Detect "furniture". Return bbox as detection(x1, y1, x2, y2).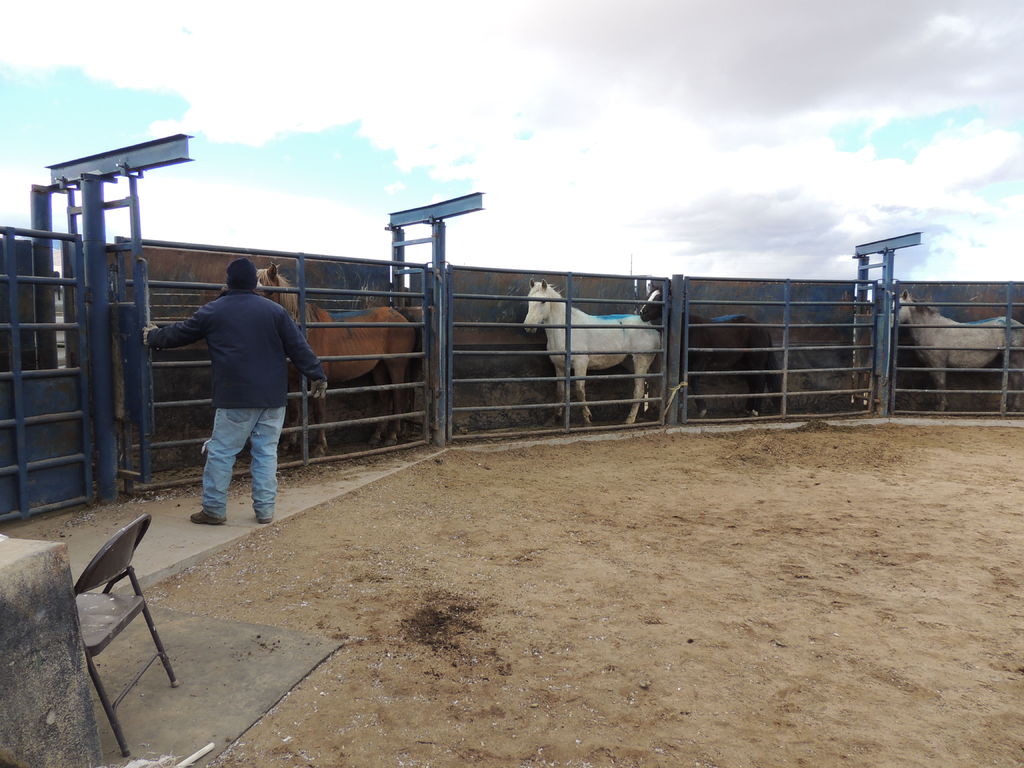
detection(74, 515, 181, 762).
